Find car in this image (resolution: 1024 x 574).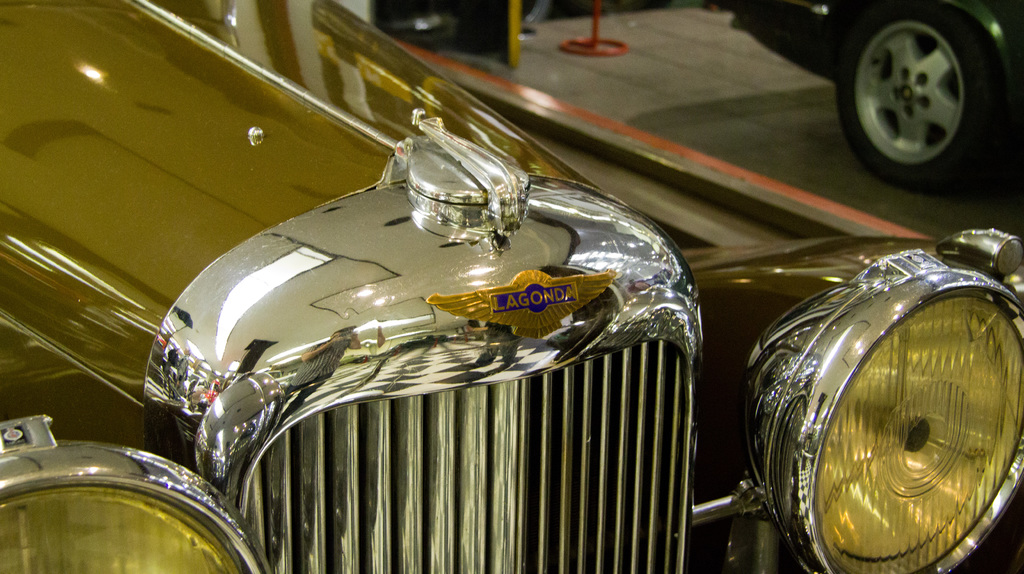
{"x1": 0, "y1": 0, "x2": 1023, "y2": 573}.
